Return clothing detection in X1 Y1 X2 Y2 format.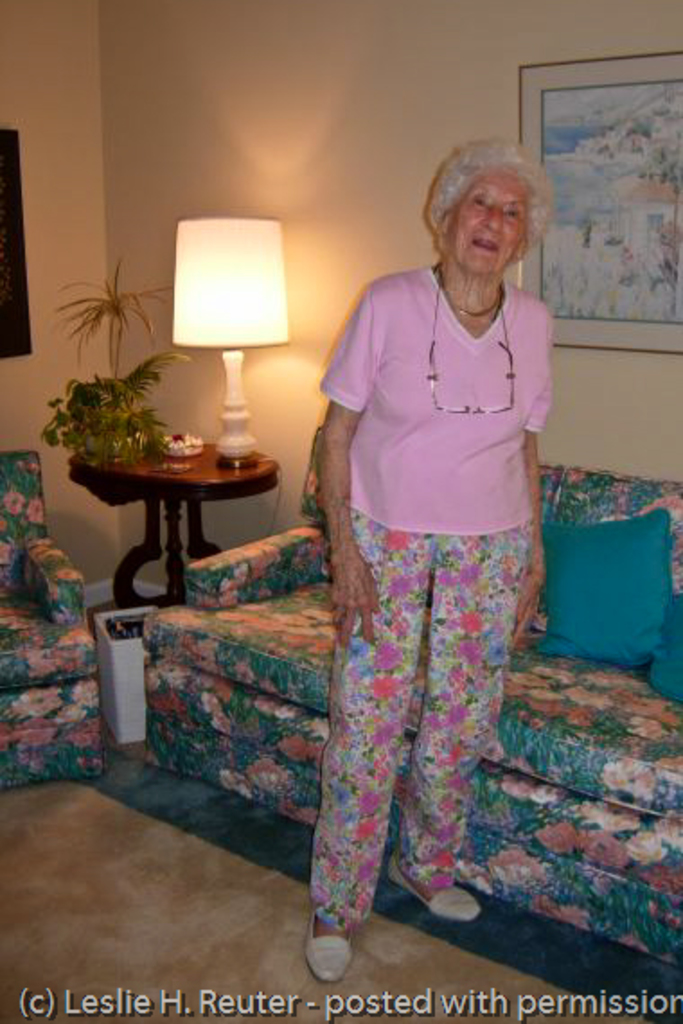
315 223 554 841.
